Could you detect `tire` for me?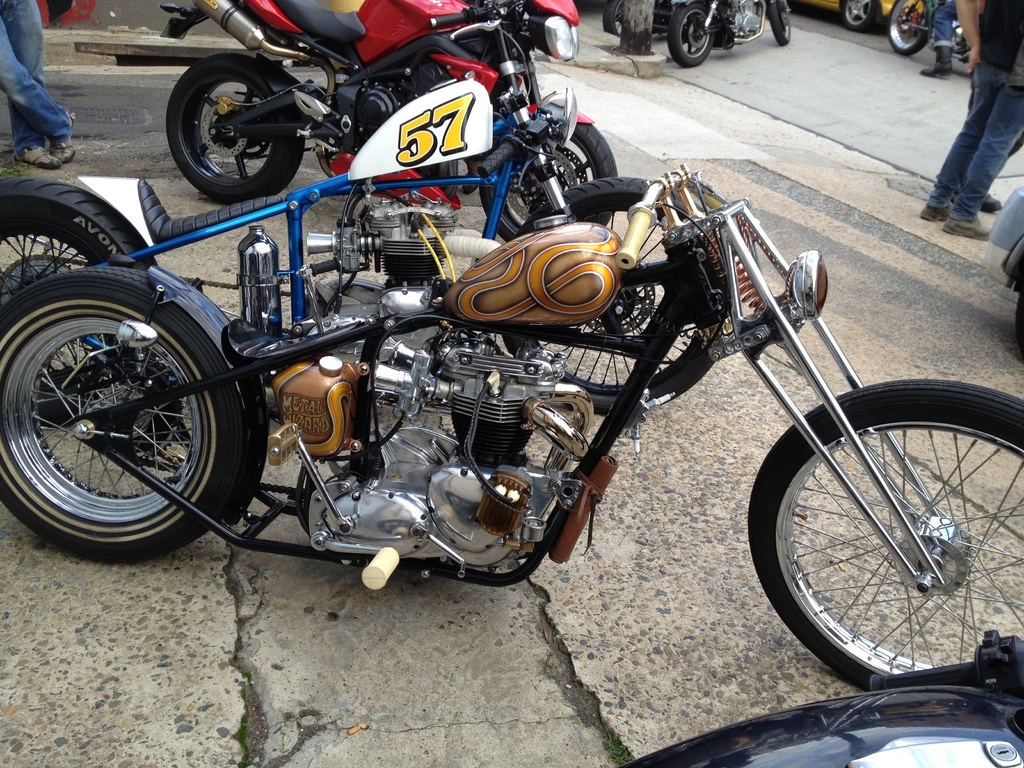
Detection result: l=597, t=0, r=627, b=38.
